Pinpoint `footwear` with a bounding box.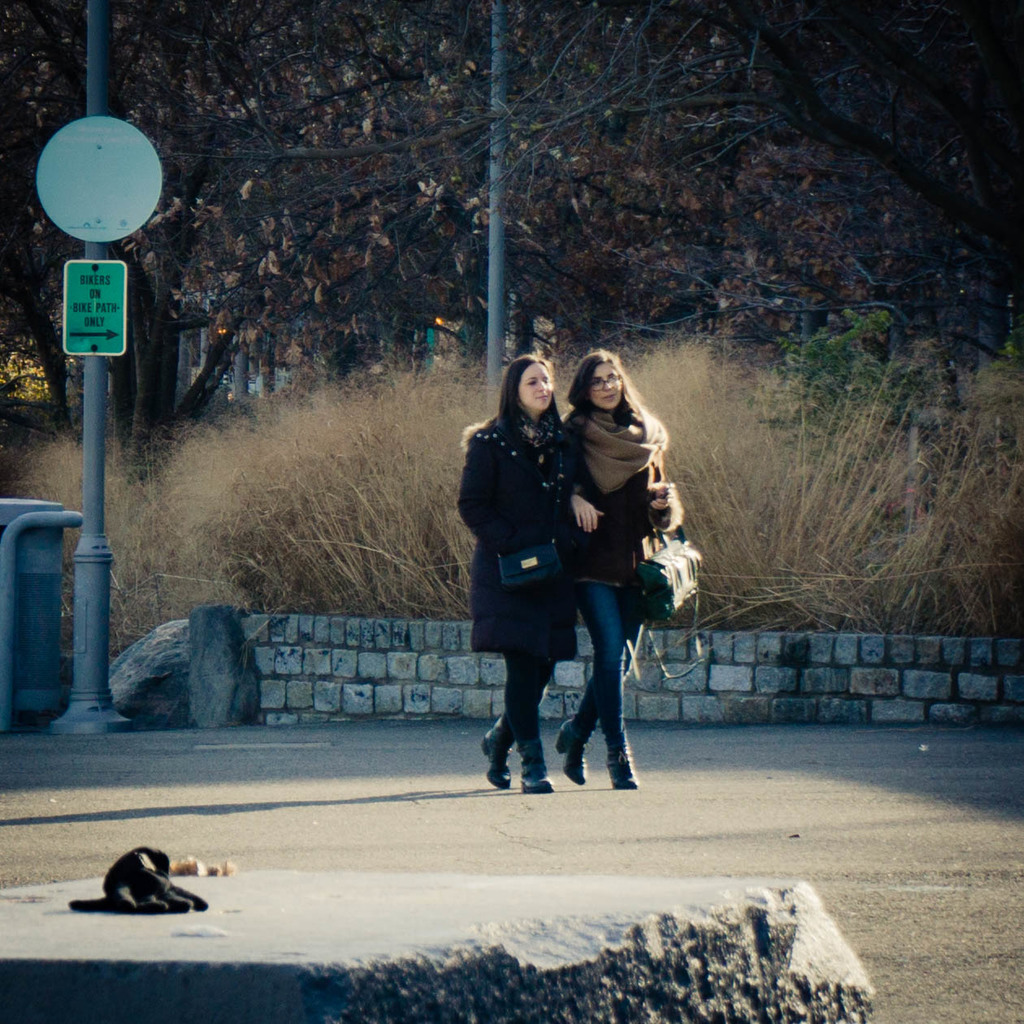
region(475, 714, 526, 789).
